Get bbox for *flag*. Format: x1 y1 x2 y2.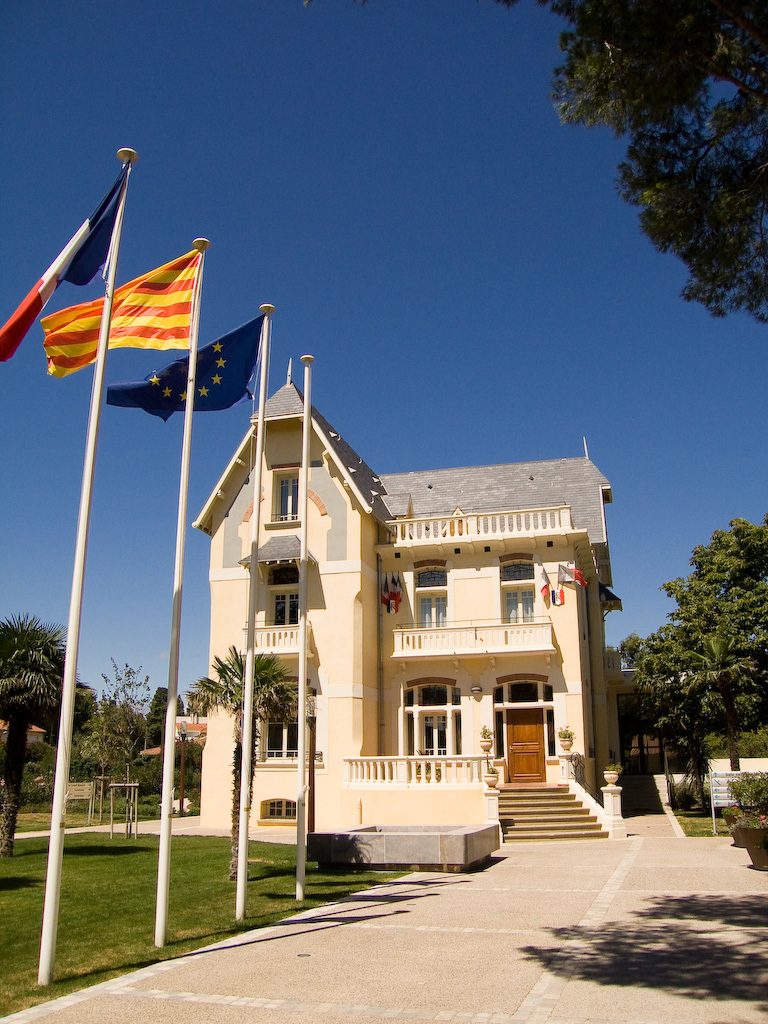
0 154 130 368.
